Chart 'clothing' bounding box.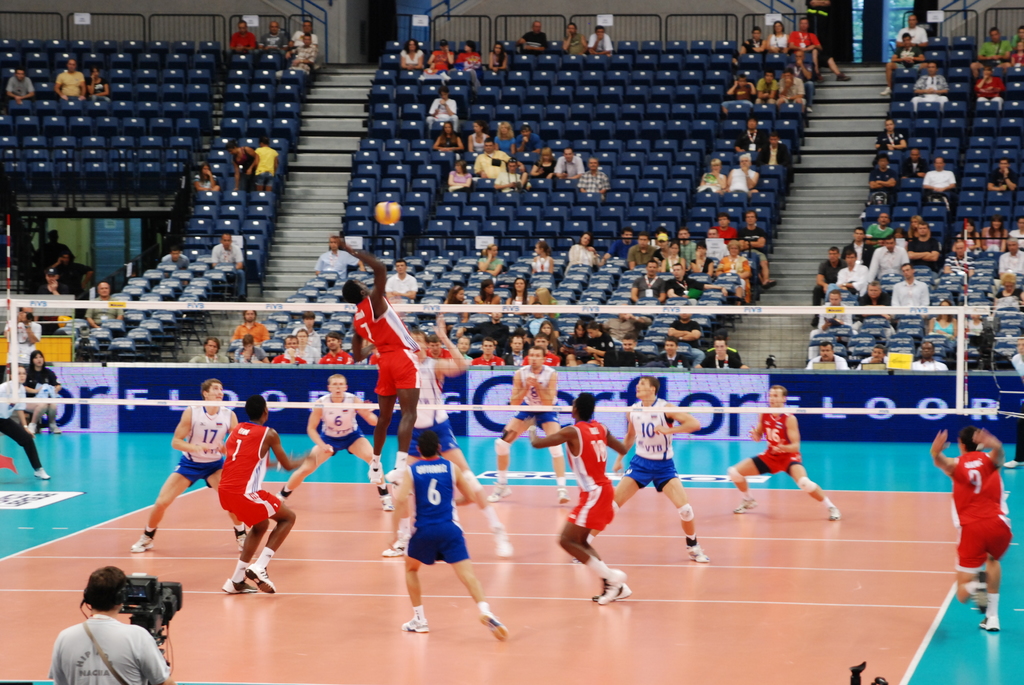
Charted: bbox=(477, 256, 506, 269).
